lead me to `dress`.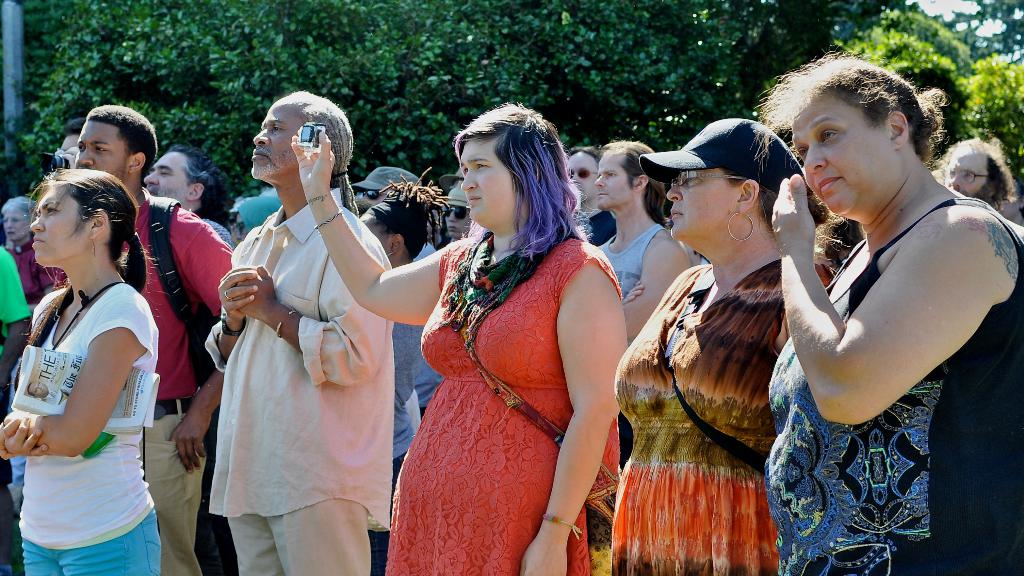
Lead to (384,238,623,575).
